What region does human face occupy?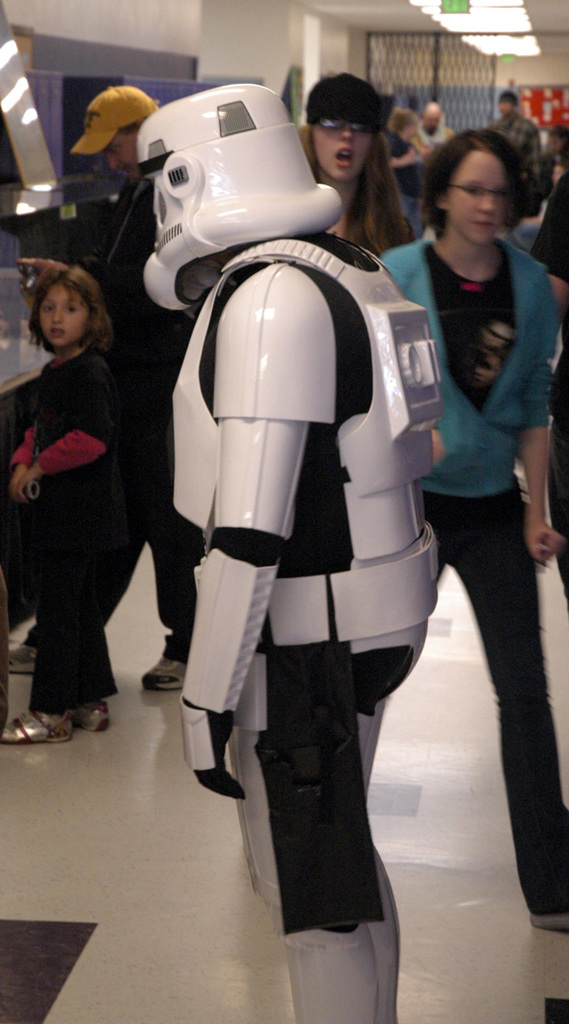
{"left": 313, "top": 115, "right": 375, "bottom": 180}.
